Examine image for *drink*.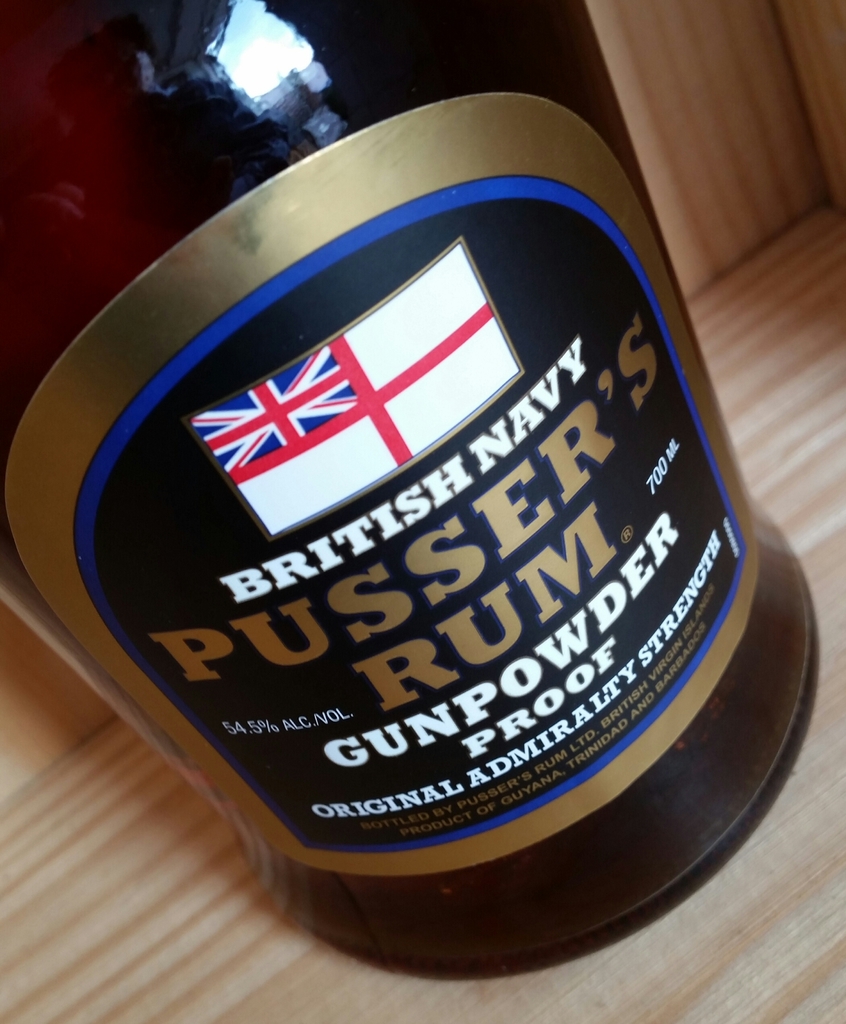
Examination result: pyautogui.locateOnScreen(16, 158, 845, 1015).
